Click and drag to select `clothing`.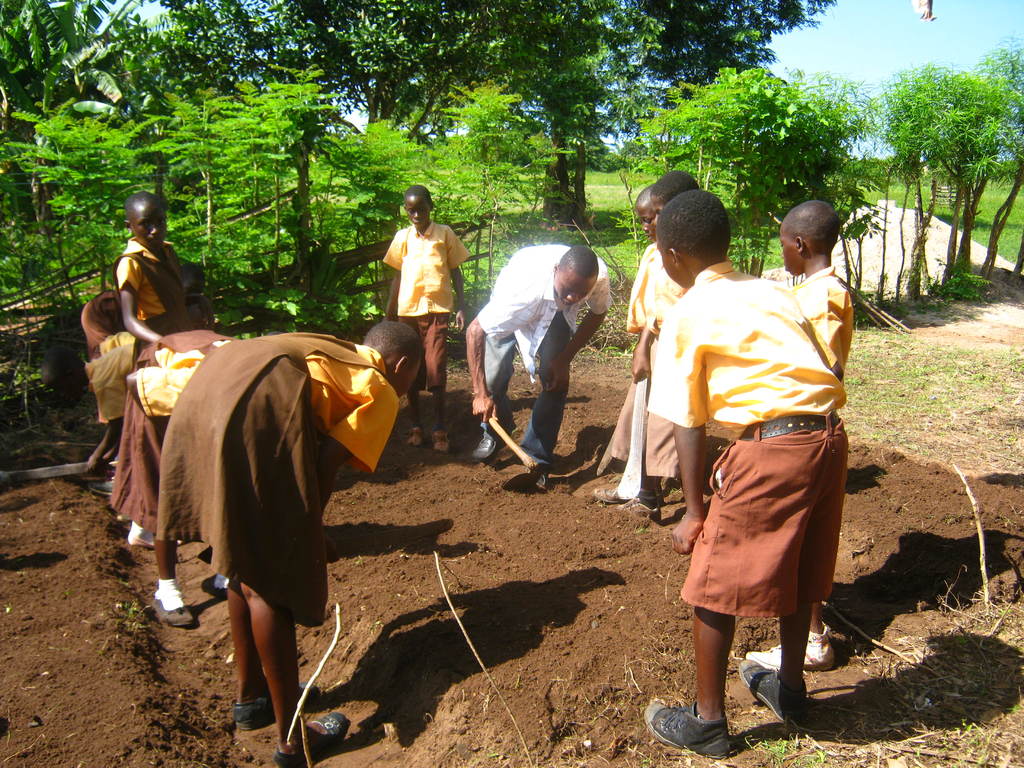
Selection: select_region(110, 339, 236, 537).
